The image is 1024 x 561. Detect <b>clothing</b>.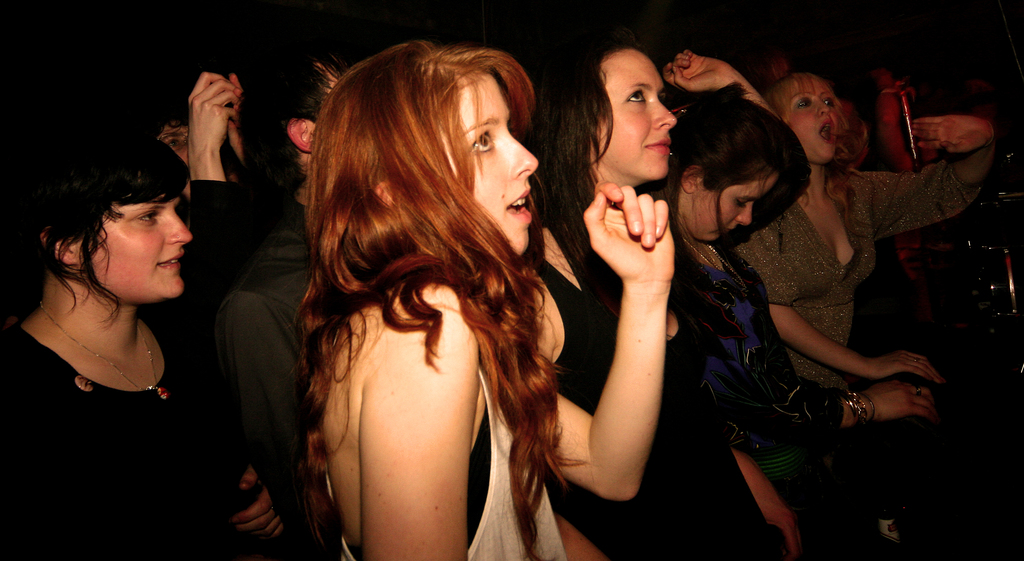
Detection: region(330, 264, 578, 560).
